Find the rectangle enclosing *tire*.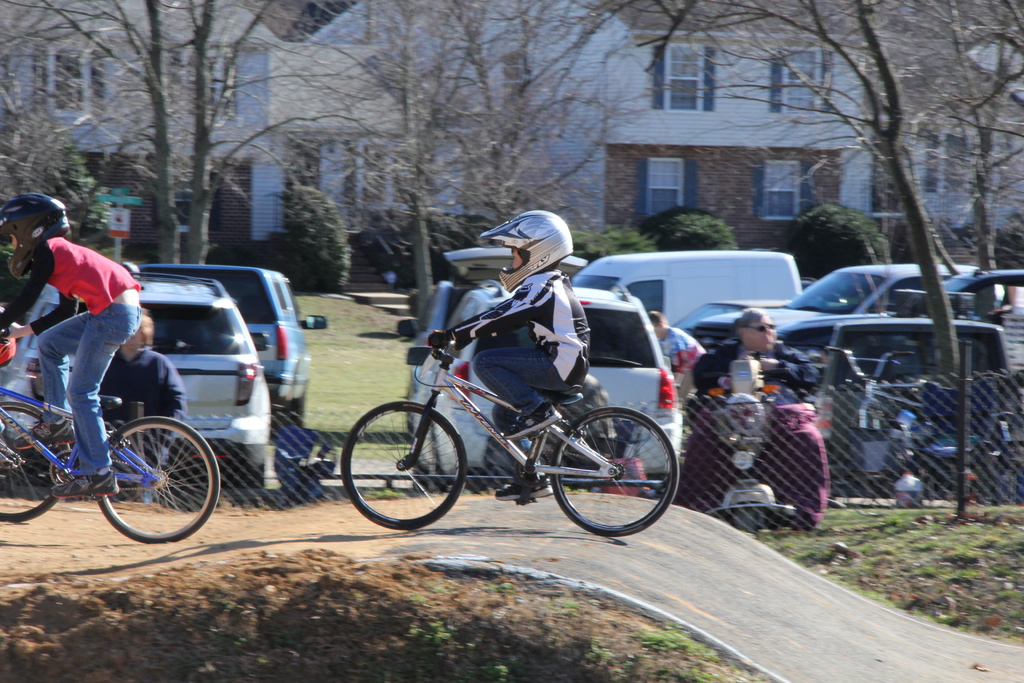
select_region(0, 397, 78, 525).
